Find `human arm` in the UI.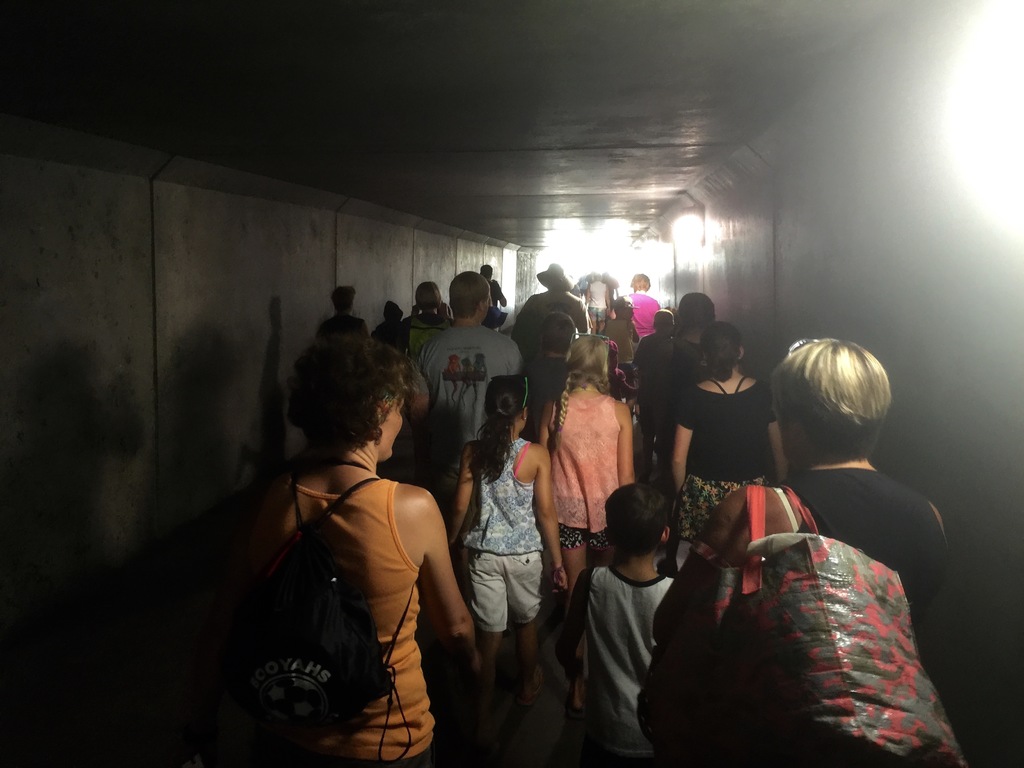
UI element at bbox=[445, 438, 479, 552].
